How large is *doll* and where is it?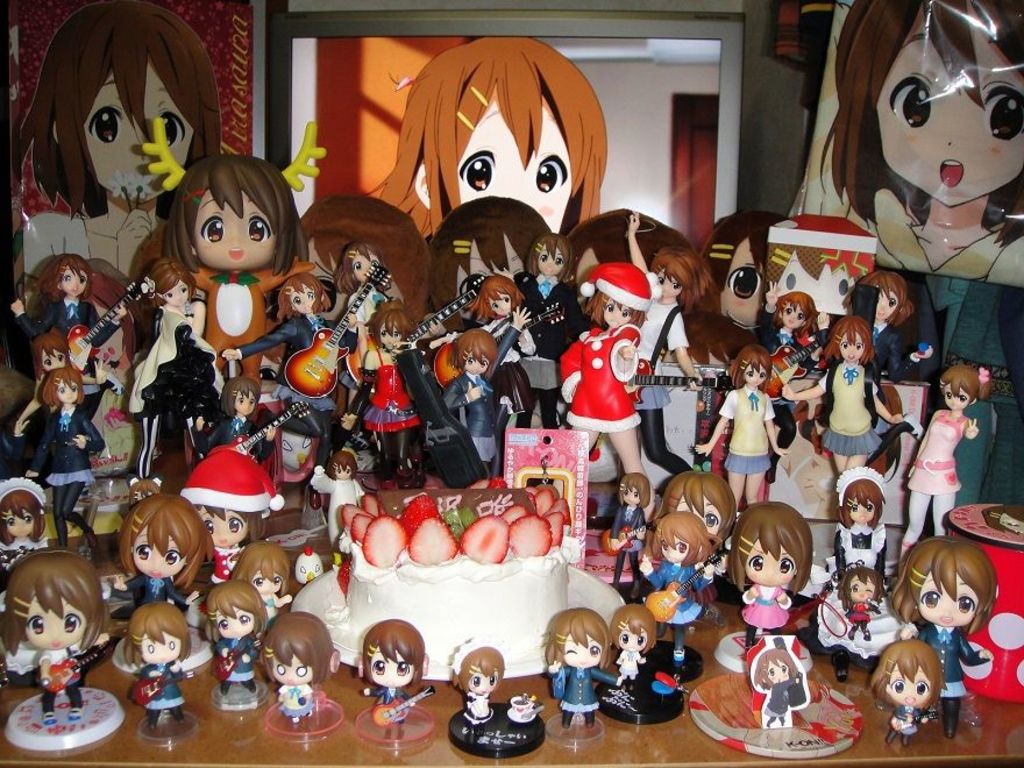
Bounding box: detection(604, 472, 649, 540).
